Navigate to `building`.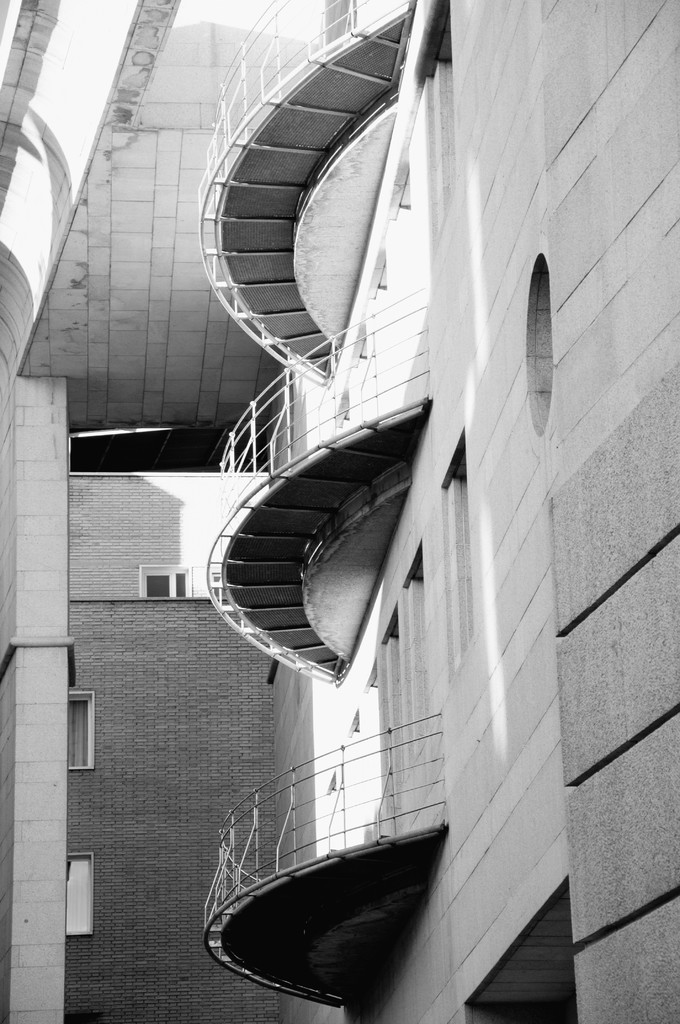
Navigation target: 0 0 679 1023.
